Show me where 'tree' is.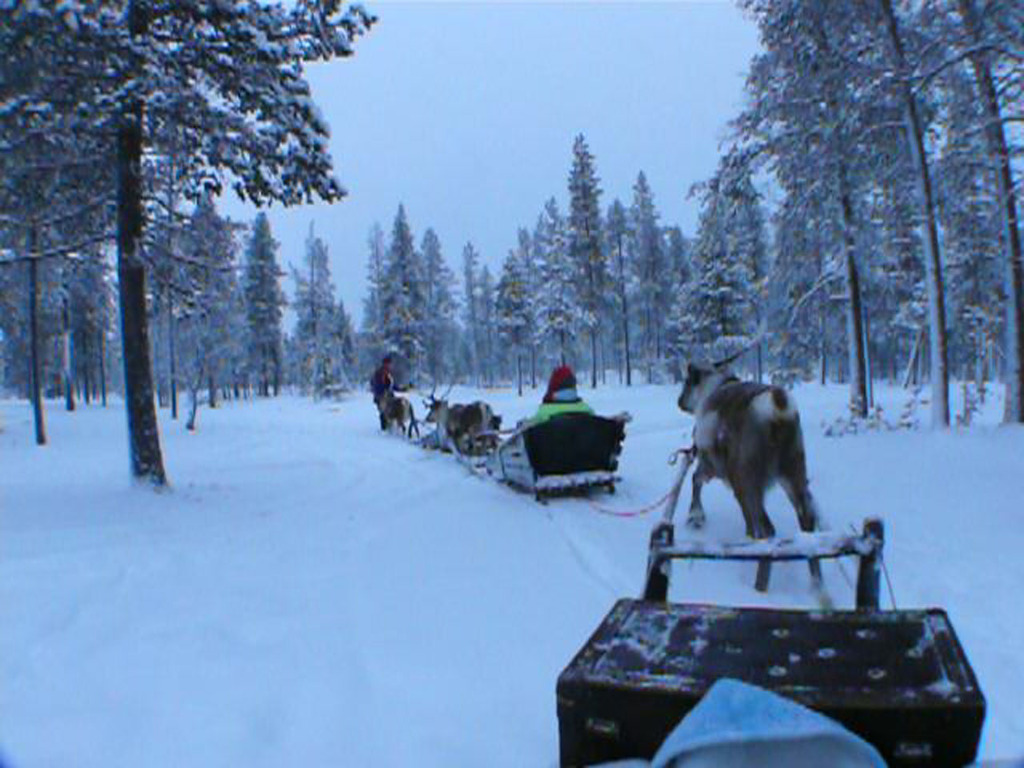
'tree' is at bbox(563, 133, 615, 389).
